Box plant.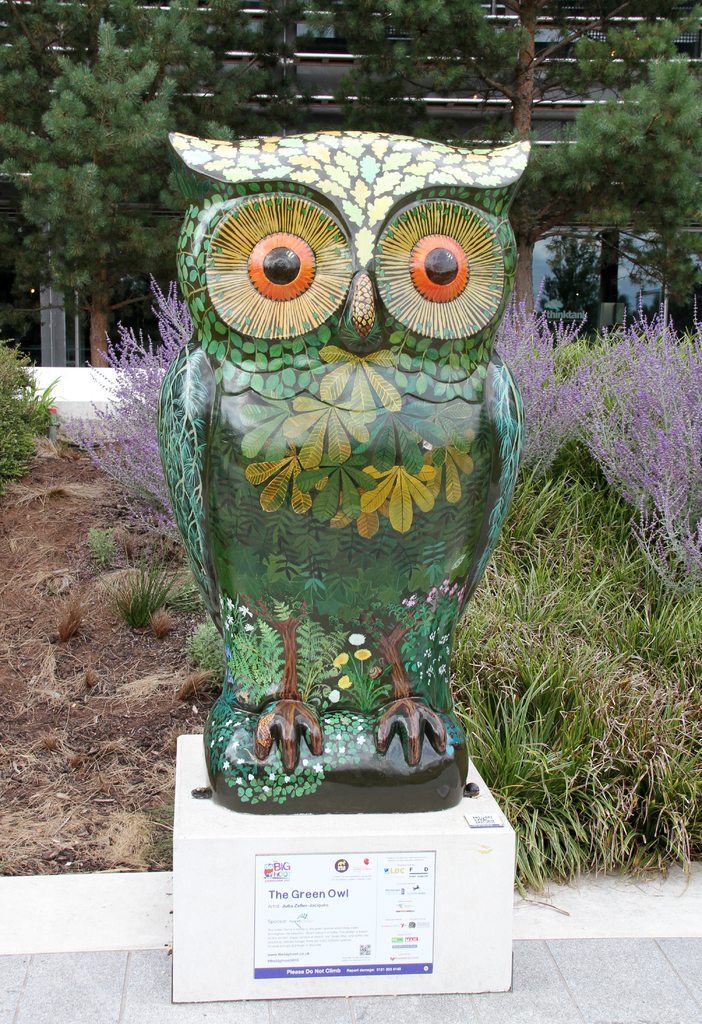
pyautogui.locateOnScreen(183, 619, 231, 691).
